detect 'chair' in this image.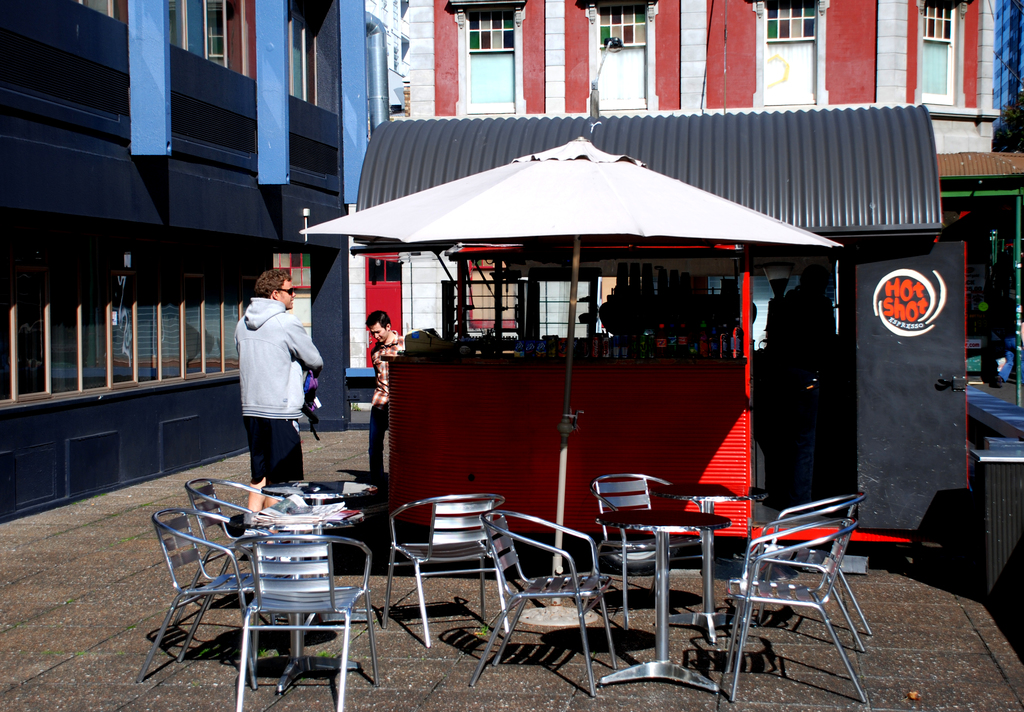
Detection: 381:492:508:651.
